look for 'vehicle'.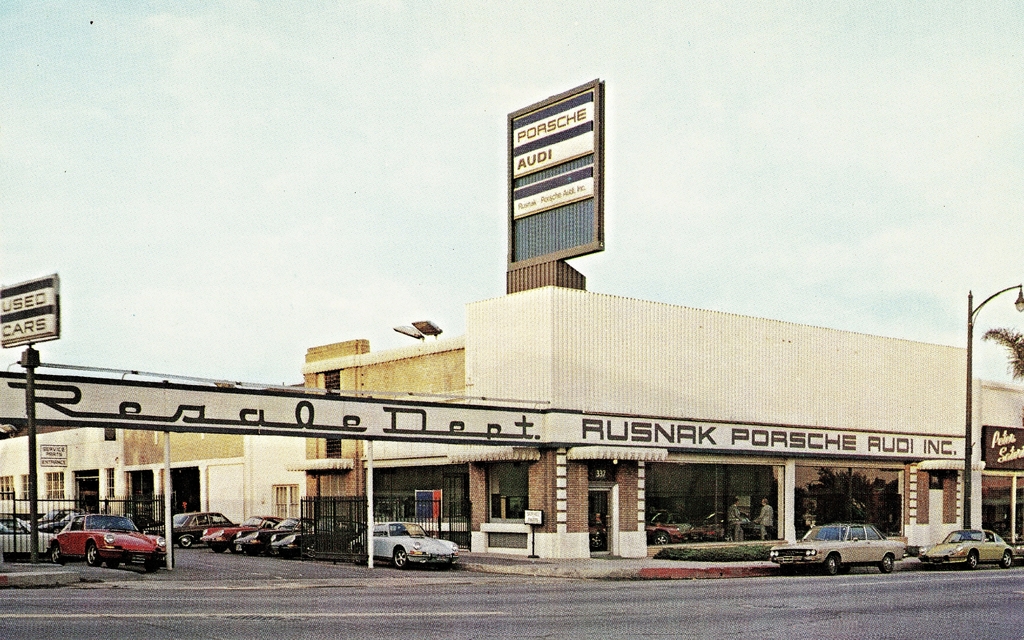
Found: pyautogui.locateOnScreen(235, 511, 274, 549).
